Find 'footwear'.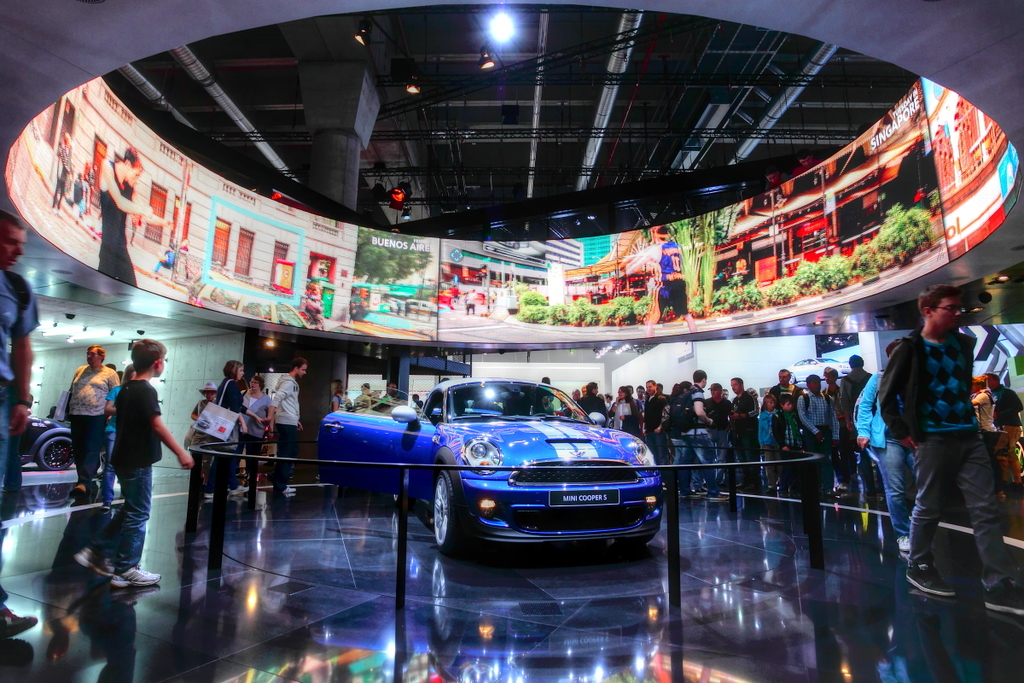
283:484:305:495.
